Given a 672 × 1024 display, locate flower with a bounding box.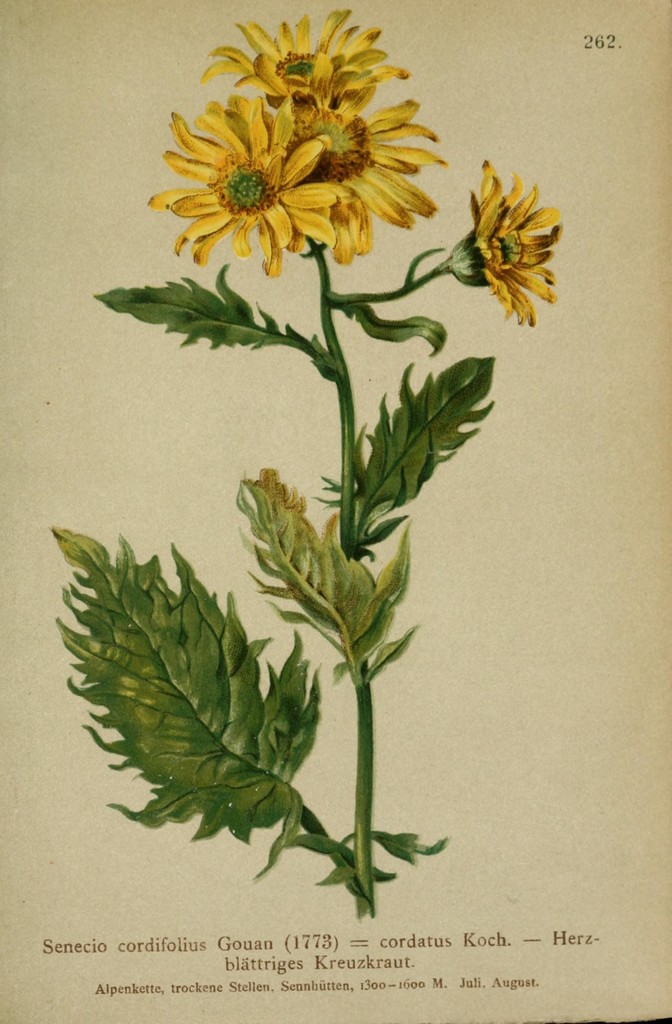
Located: BBox(166, 74, 325, 255).
